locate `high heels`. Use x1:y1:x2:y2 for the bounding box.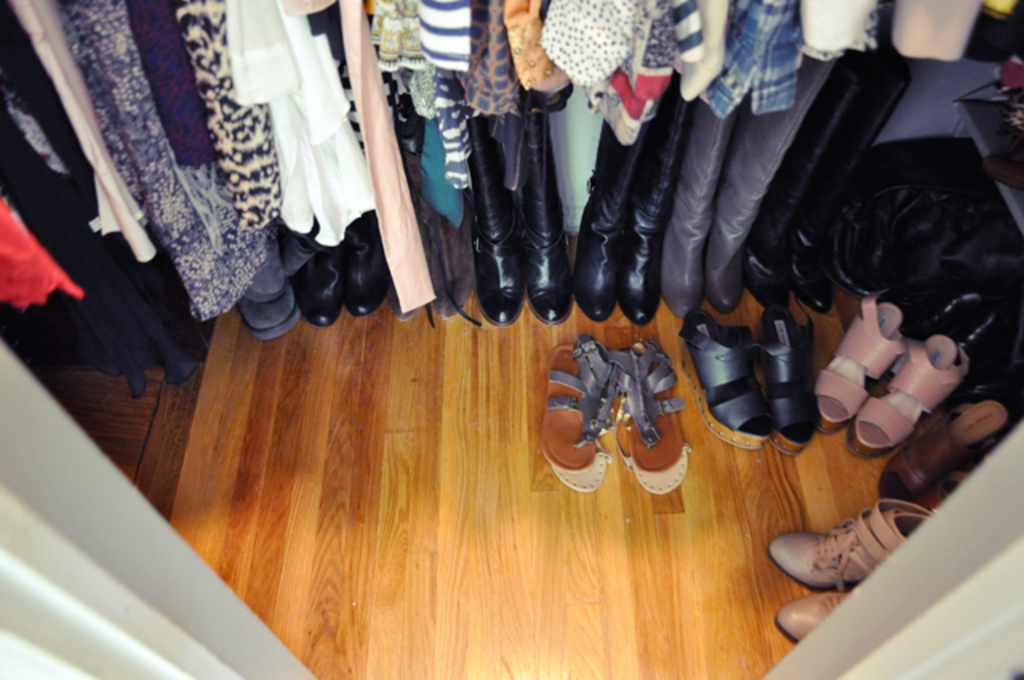
456:88:587:338.
